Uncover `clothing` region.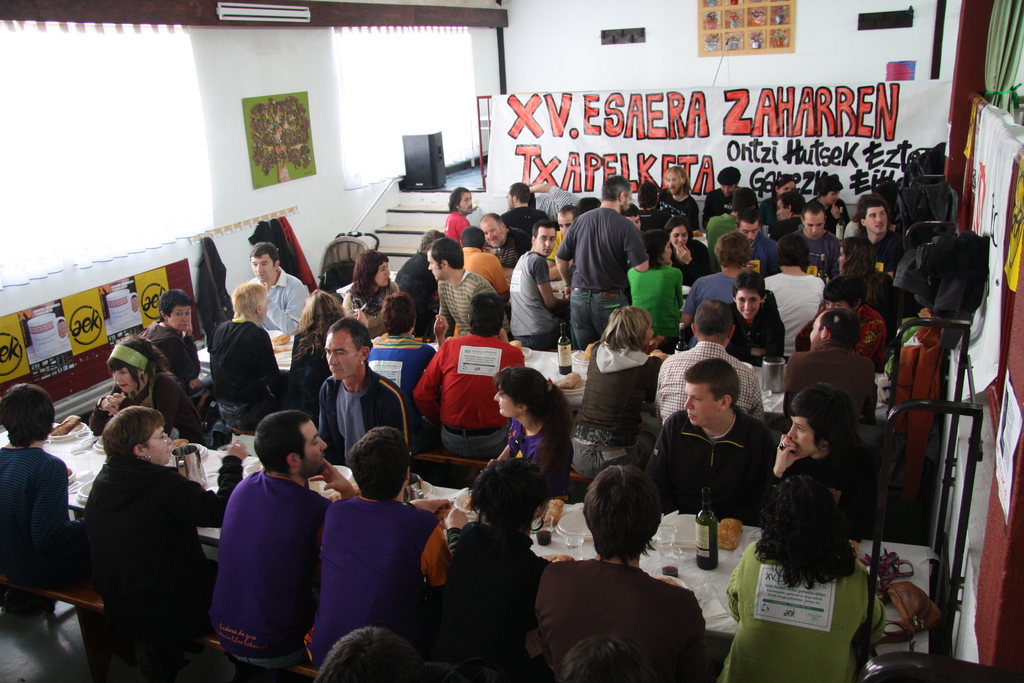
Uncovered: bbox=(493, 206, 541, 245).
